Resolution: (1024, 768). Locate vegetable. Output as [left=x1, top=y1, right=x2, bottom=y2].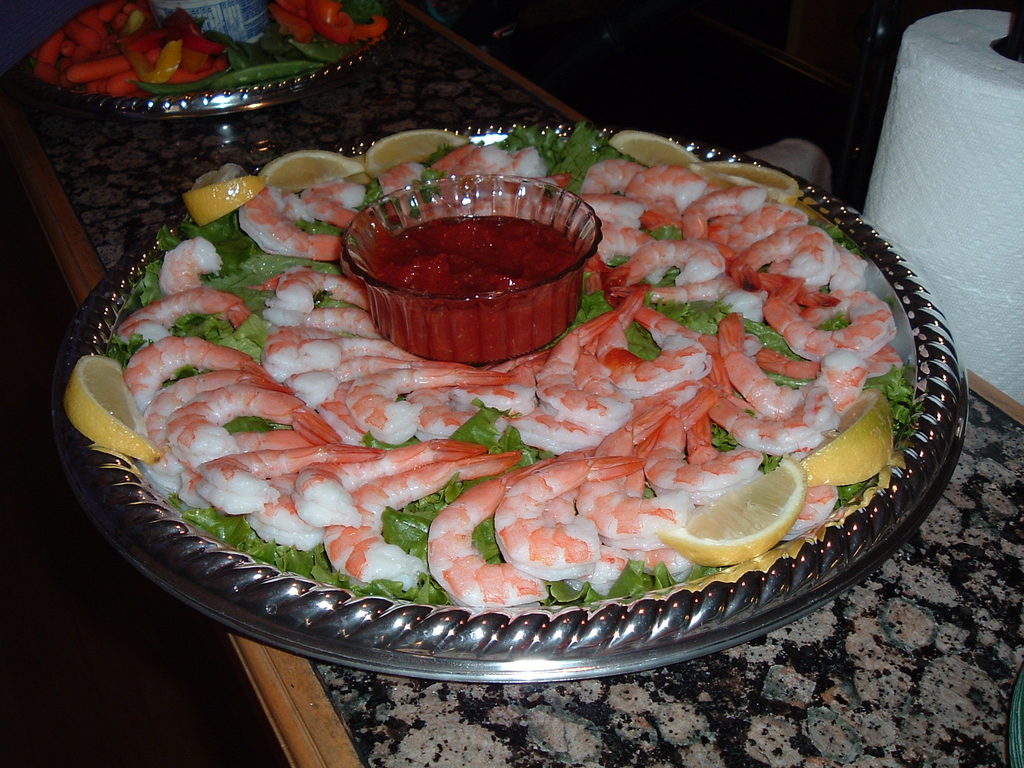
[left=797, top=390, right=887, bottom=484].
